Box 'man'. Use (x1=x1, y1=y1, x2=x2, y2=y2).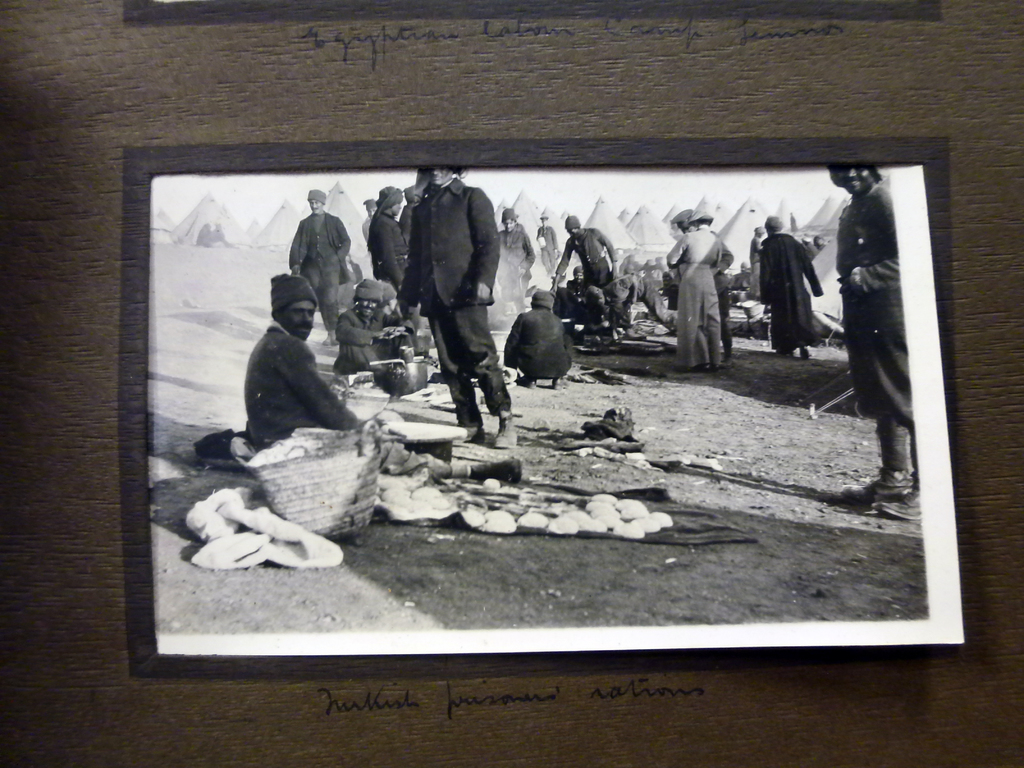
(x1=369, y1=182, x2=411, y2=291).
